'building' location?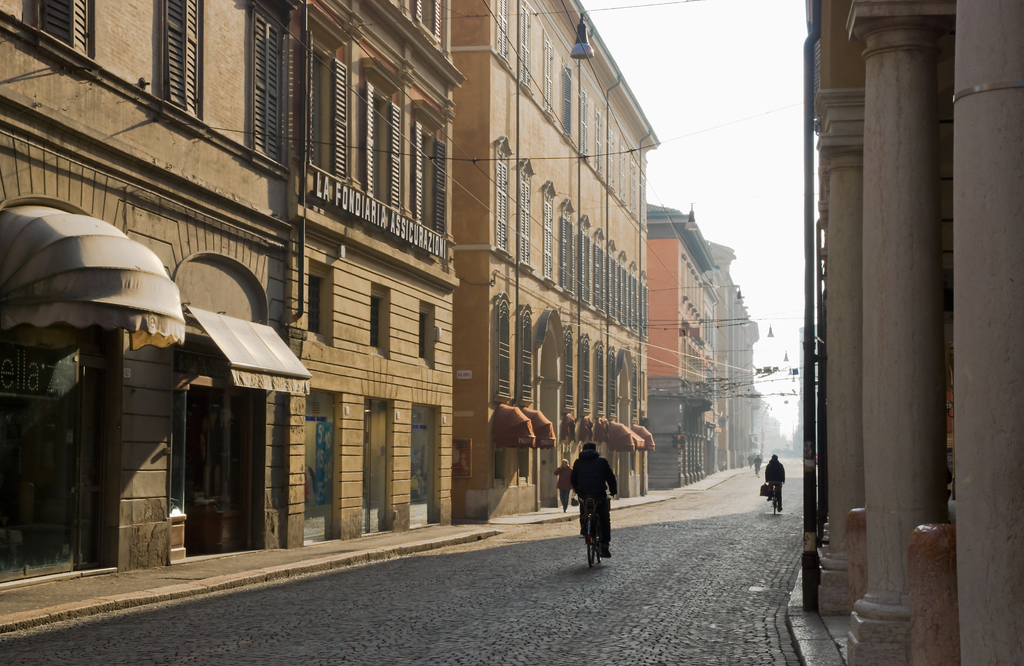
{"left": 707, "top": 234, "right": 772, "bottom": 475}
